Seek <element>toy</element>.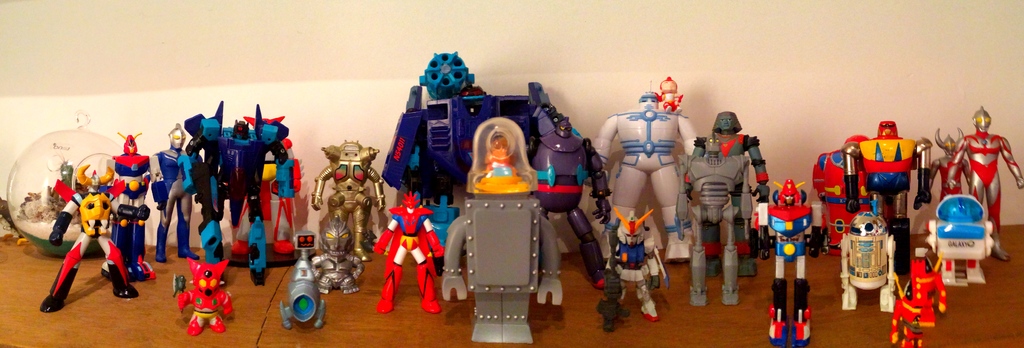
804,131,869,258.
